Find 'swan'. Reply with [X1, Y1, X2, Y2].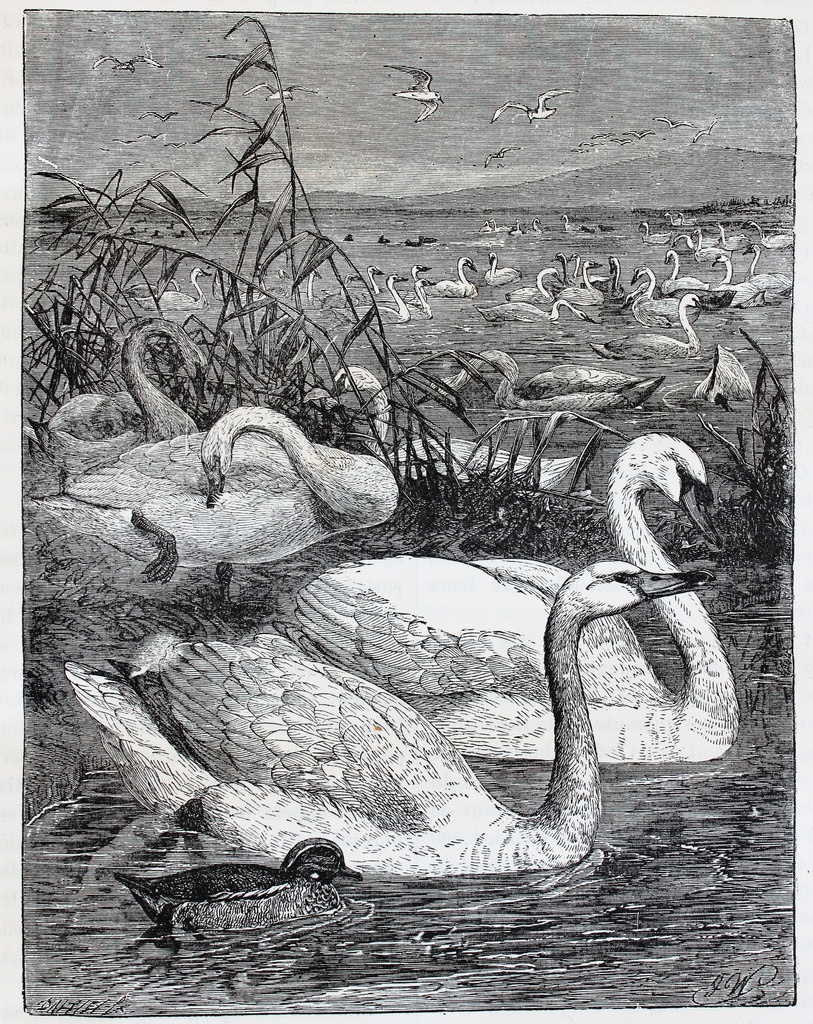
[478, 220, 494, 232].
